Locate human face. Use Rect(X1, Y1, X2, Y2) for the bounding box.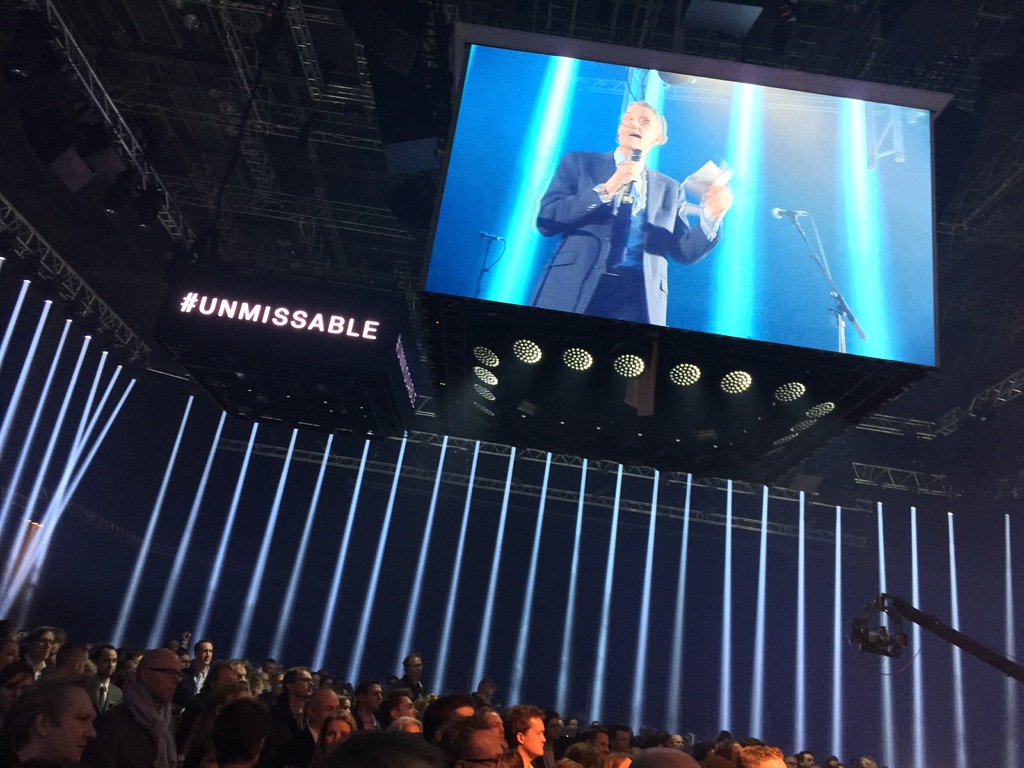
Rect(0, 640, 22, 669).
